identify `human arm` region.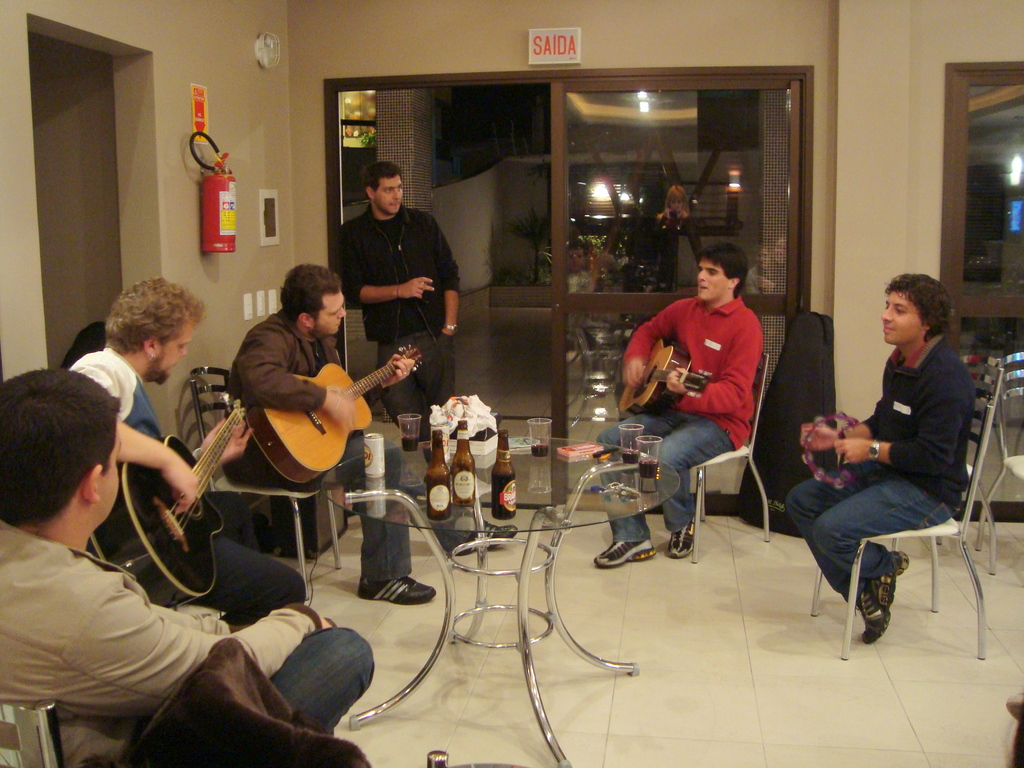
Region: x1=227 y1=336 x2=356 y2=432.
